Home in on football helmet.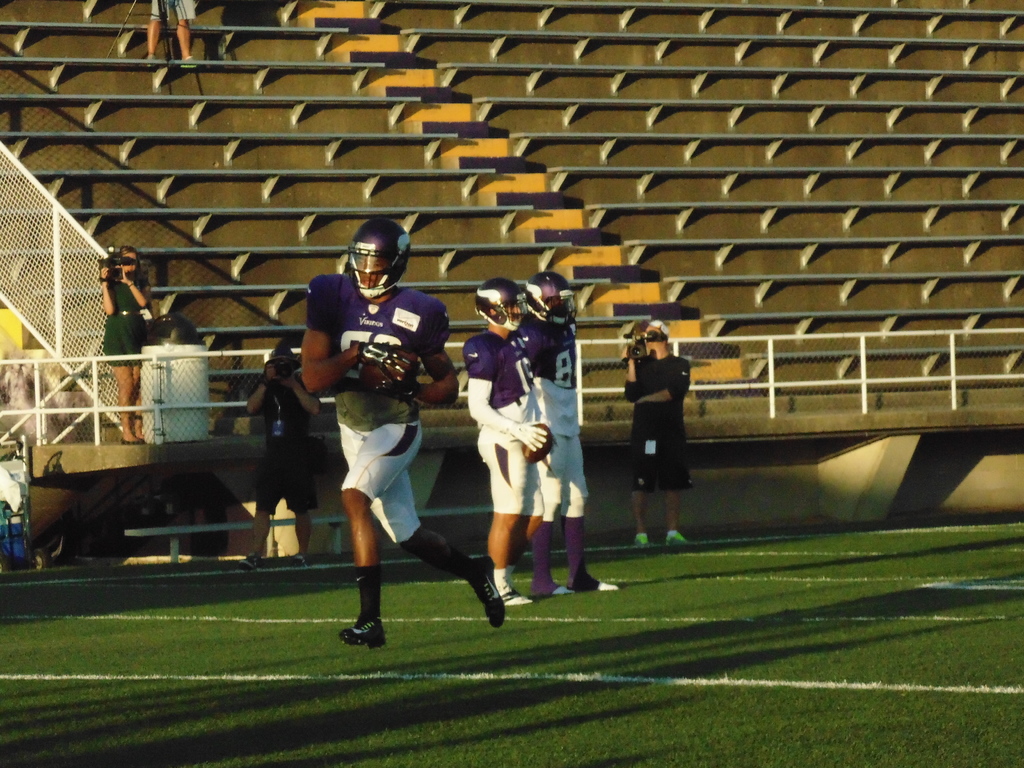
Homed in at select_region(476, 278, 527, 331).
